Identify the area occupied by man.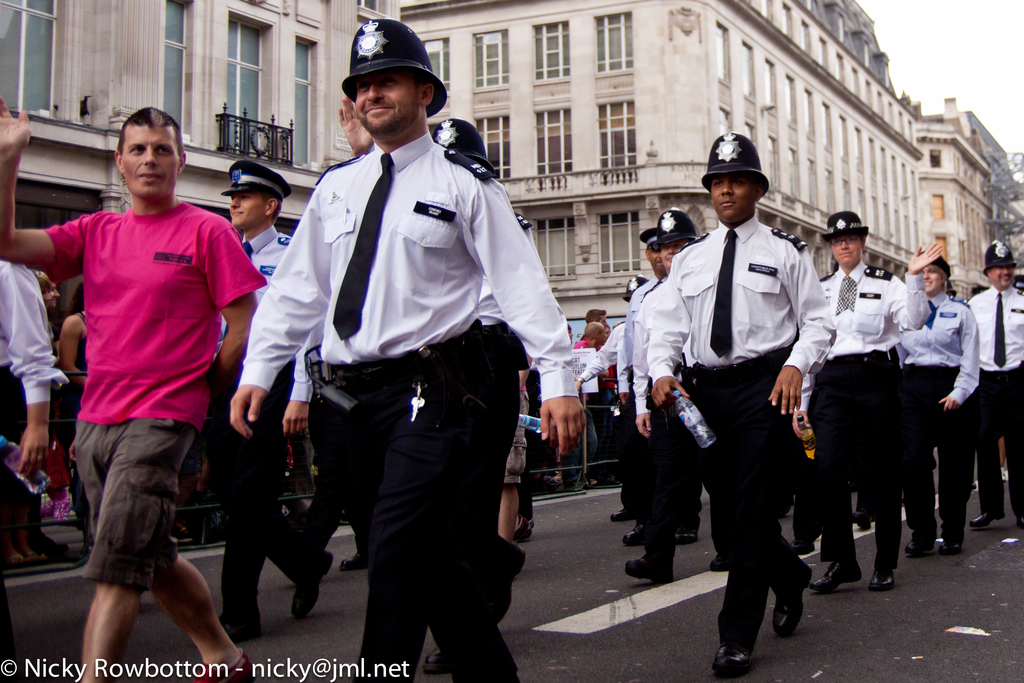
Area: [left=0, top=257, right=73, bottom=490].
